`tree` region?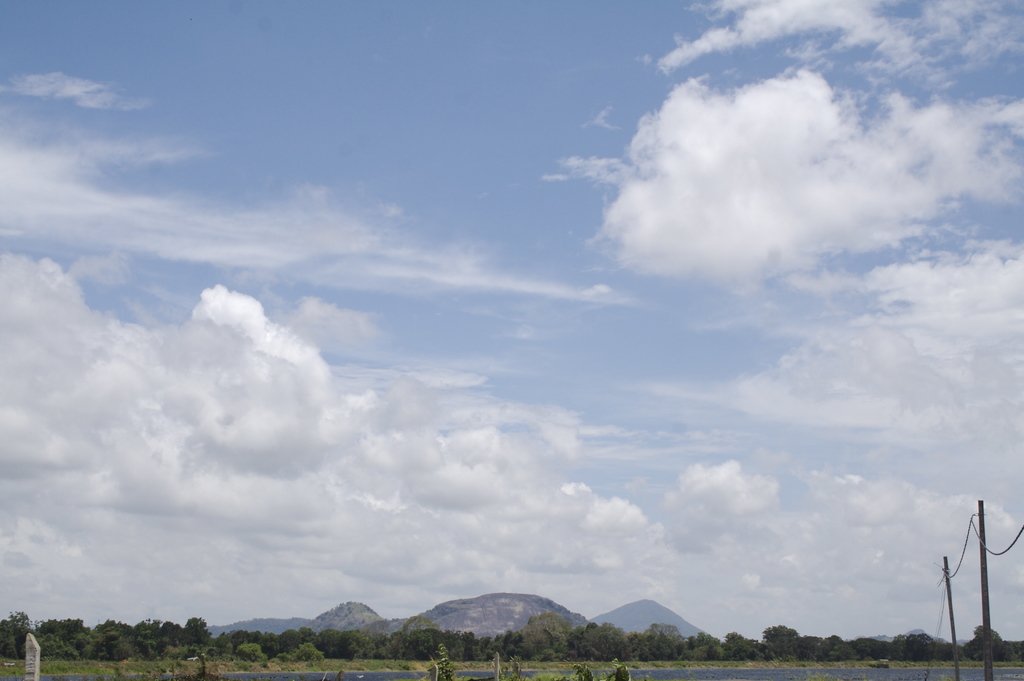
rect(940, 634, 966, 661)
